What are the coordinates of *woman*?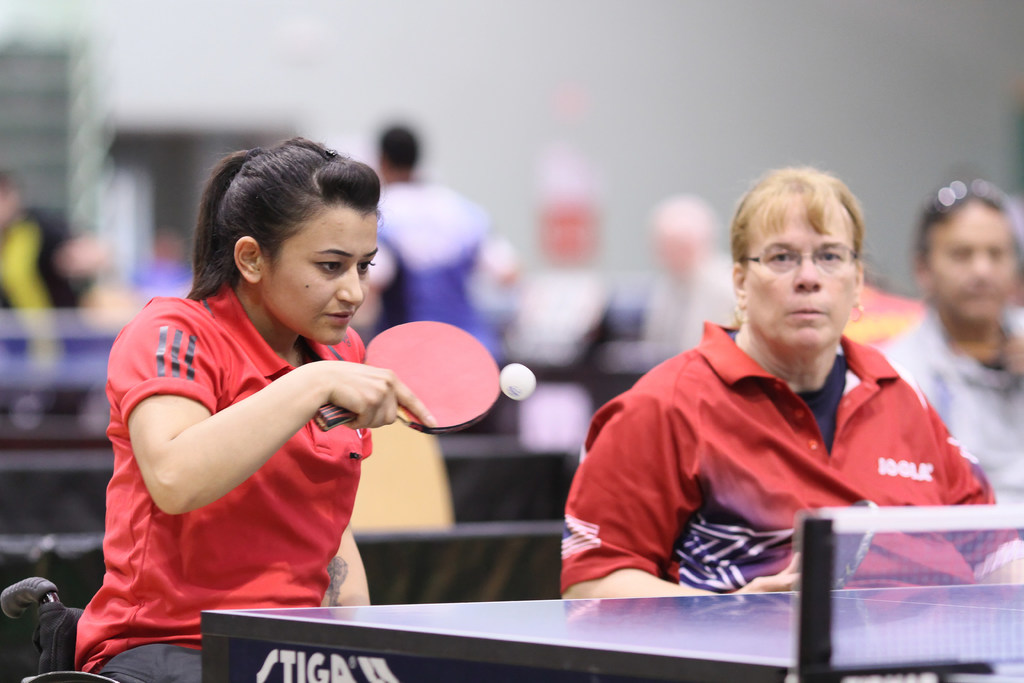
[556, 165, 1023, 600].
